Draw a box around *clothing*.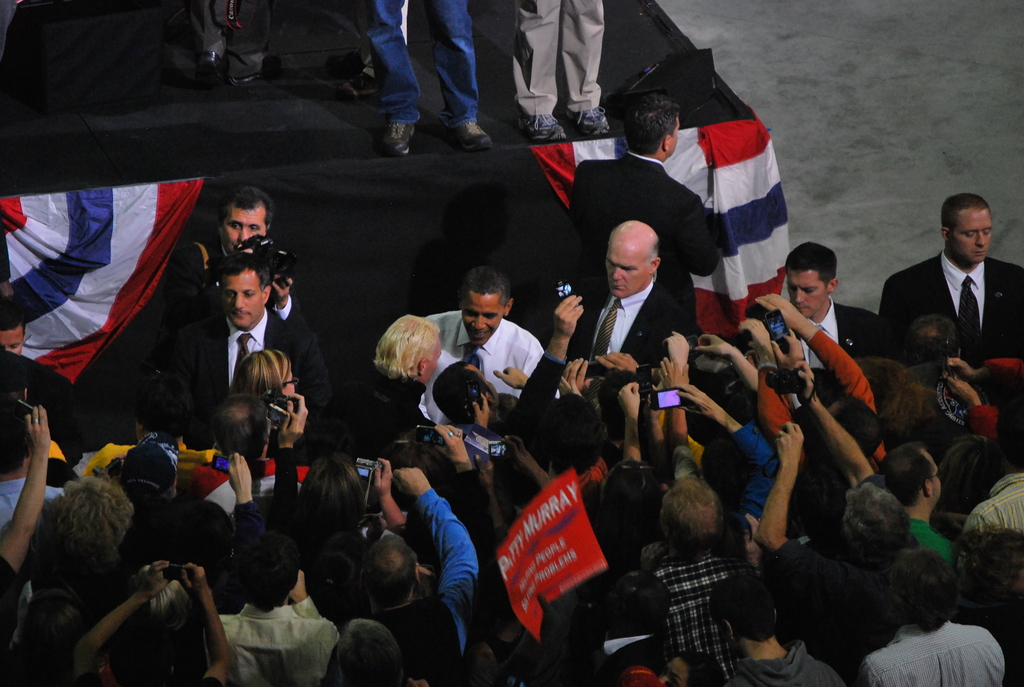
Rect(562, 287, 678, 363).
